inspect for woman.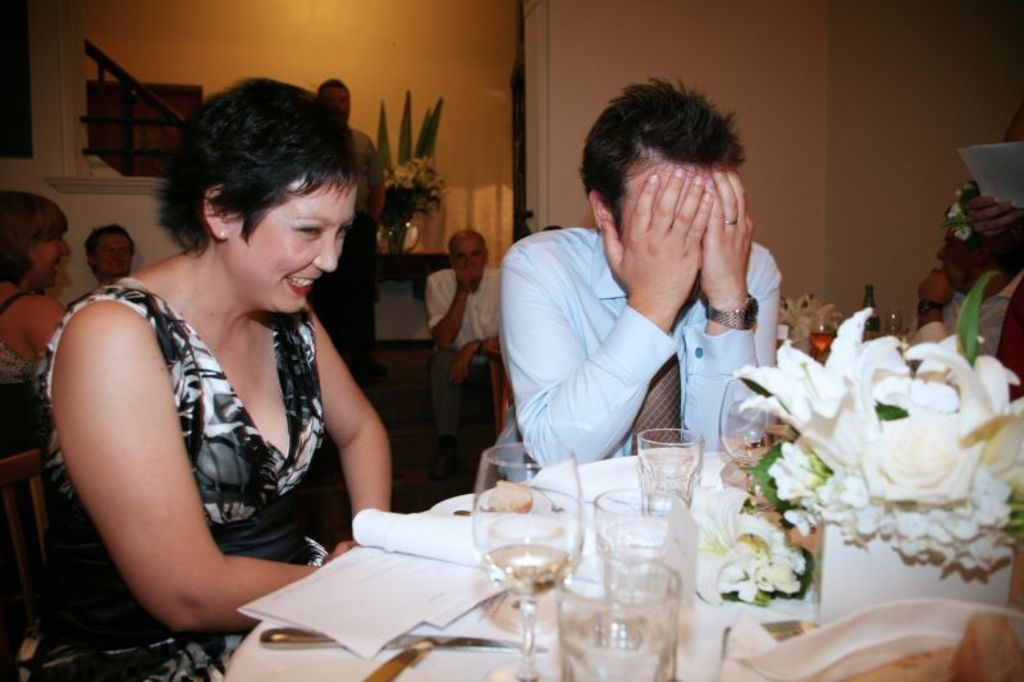
Inspection: 38, 67, 426, 650.
